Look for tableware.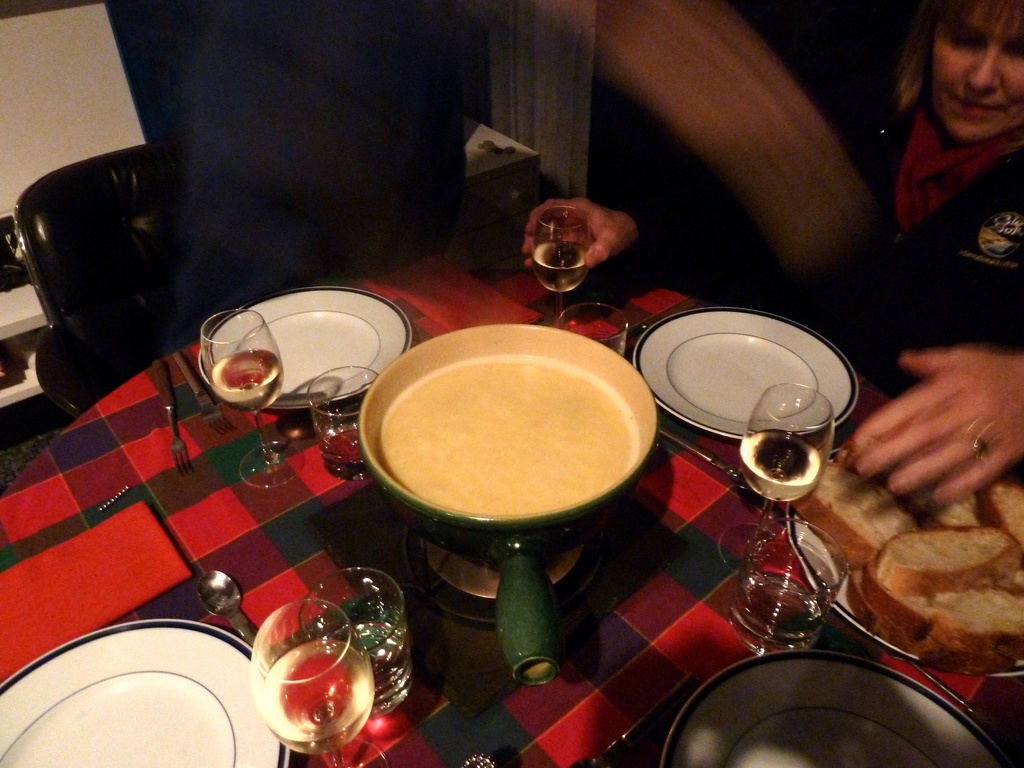
Found: locate(712, 381, 835, 577).
